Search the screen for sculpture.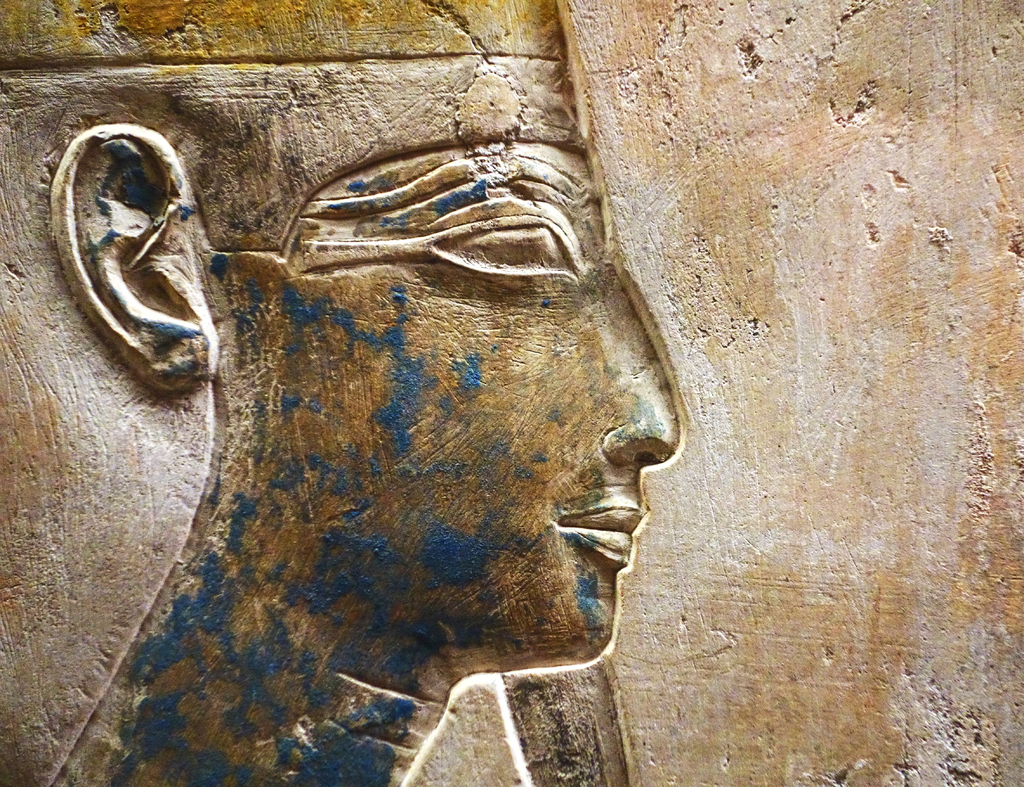
Found at [left=0, top=0, right=1023, bottom=786].
